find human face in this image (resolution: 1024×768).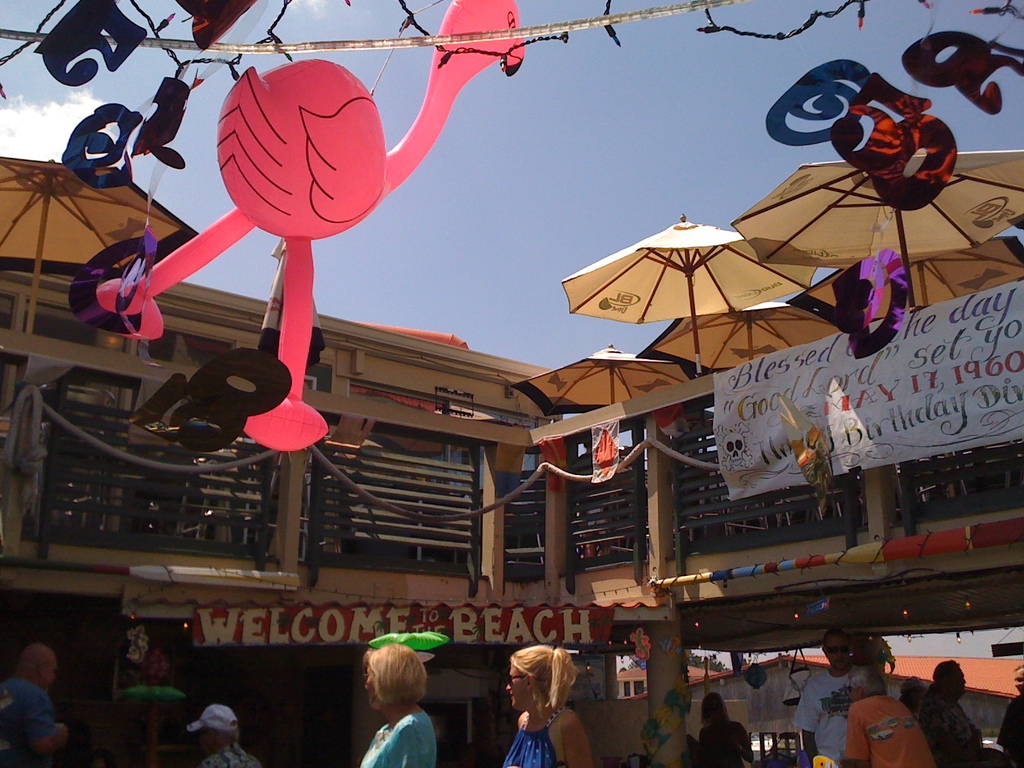
bbox=(828, 637, 846, 667).
